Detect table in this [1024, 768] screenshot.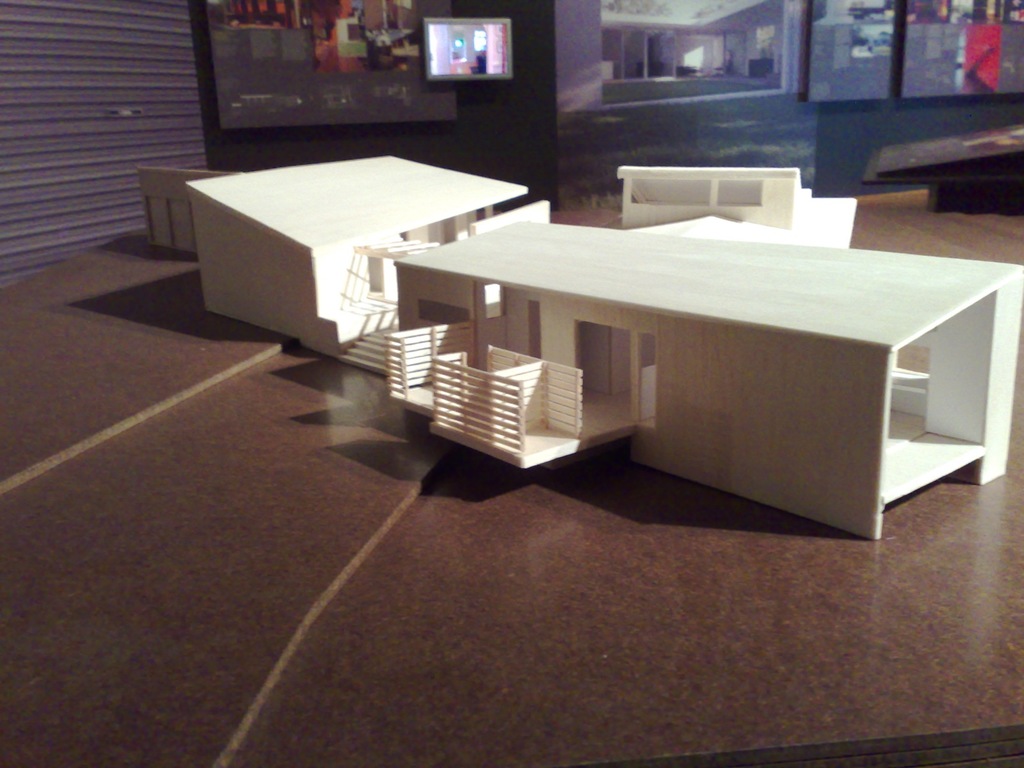
Detection: bbox=[380, 207, 984, 520].
